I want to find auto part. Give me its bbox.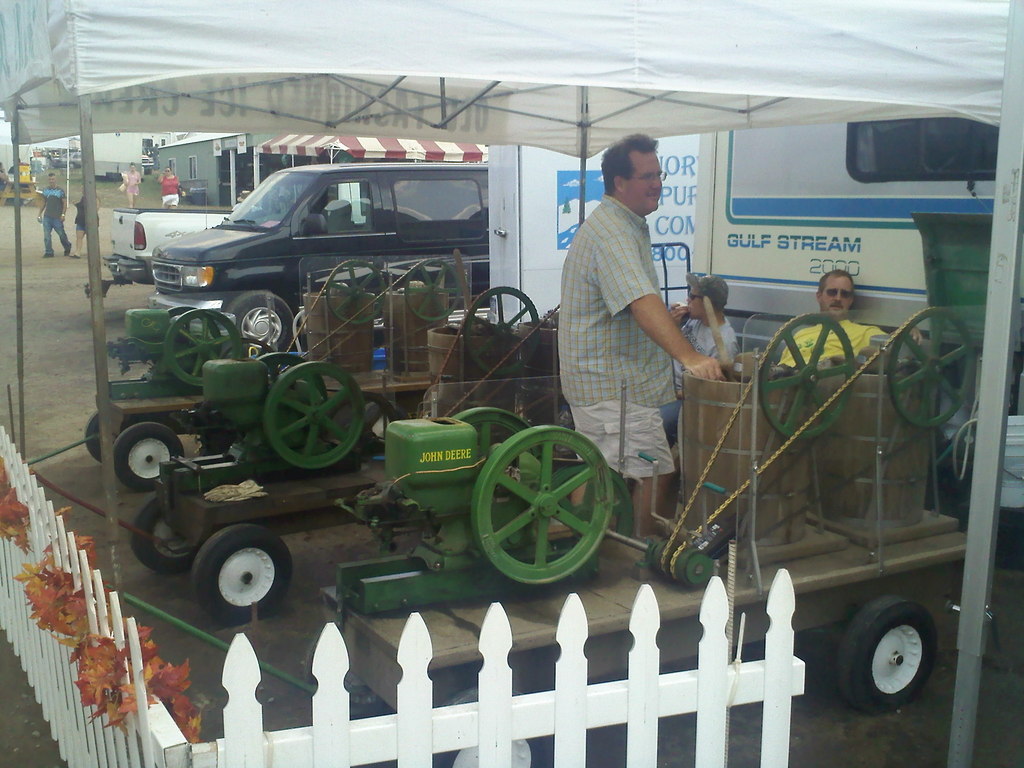
(461, 276, 542, 379).
